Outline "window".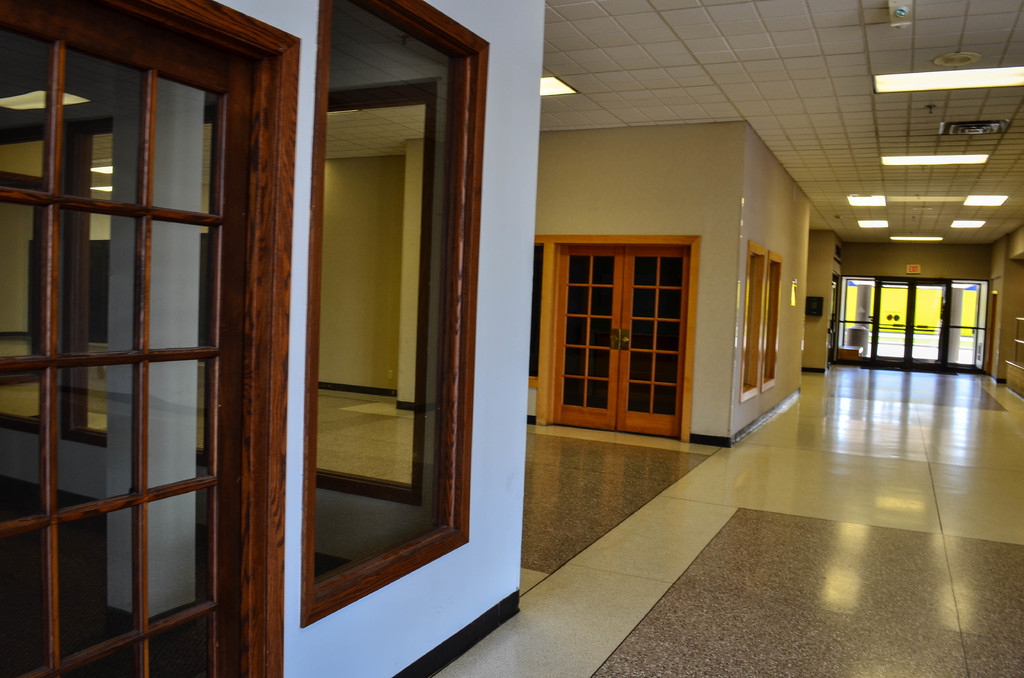
Outline: (740,236,761,401).
